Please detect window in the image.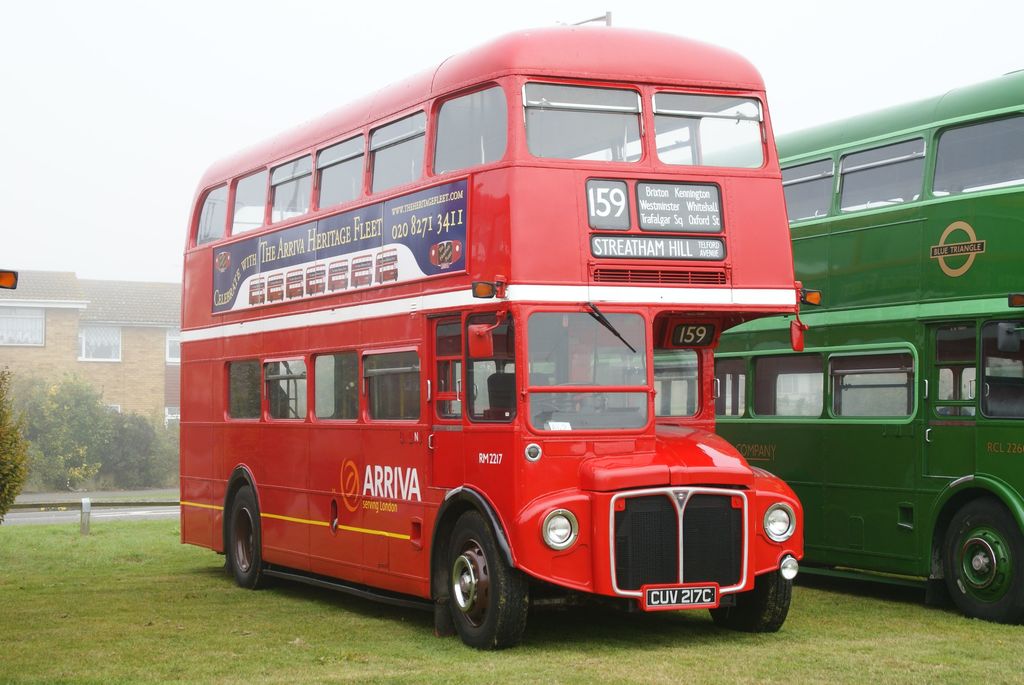
[522, 83, 645, 162].
